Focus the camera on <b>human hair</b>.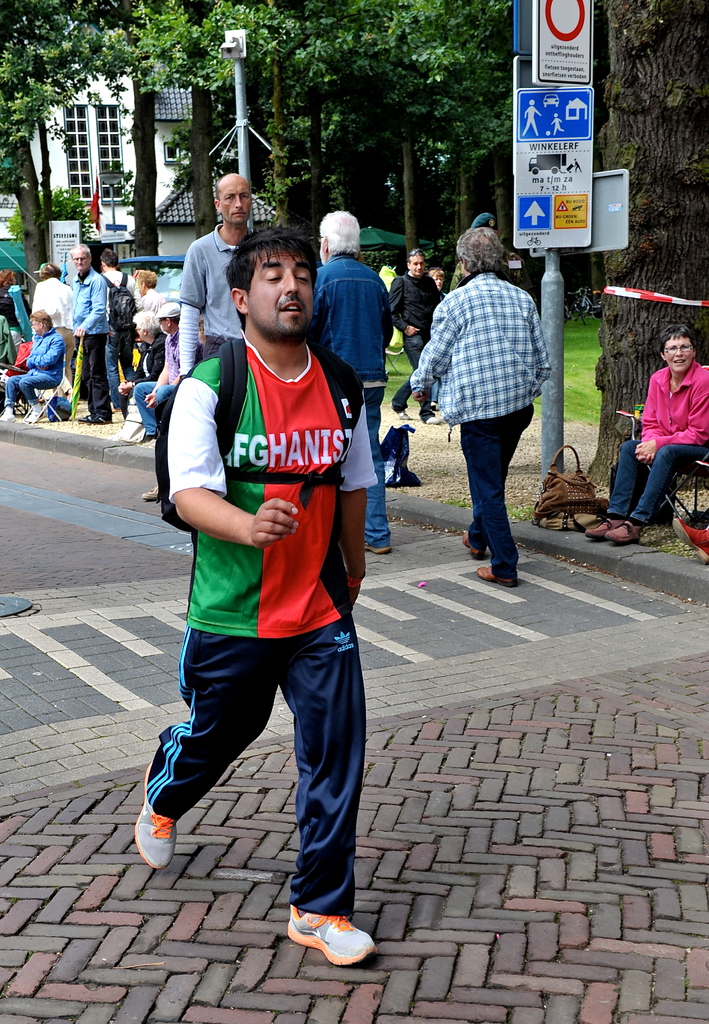
Focus region: <region>221, 226, 319, 331</region>.
